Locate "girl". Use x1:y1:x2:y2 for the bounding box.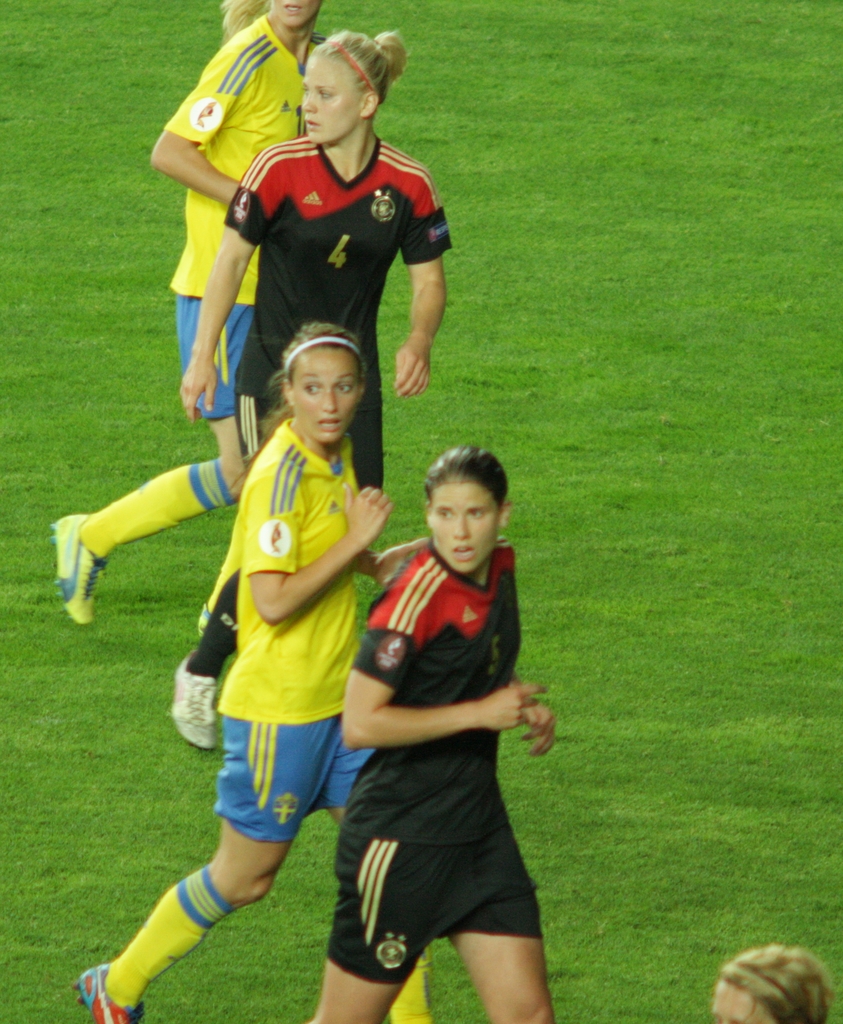
310:449:553:1023.
